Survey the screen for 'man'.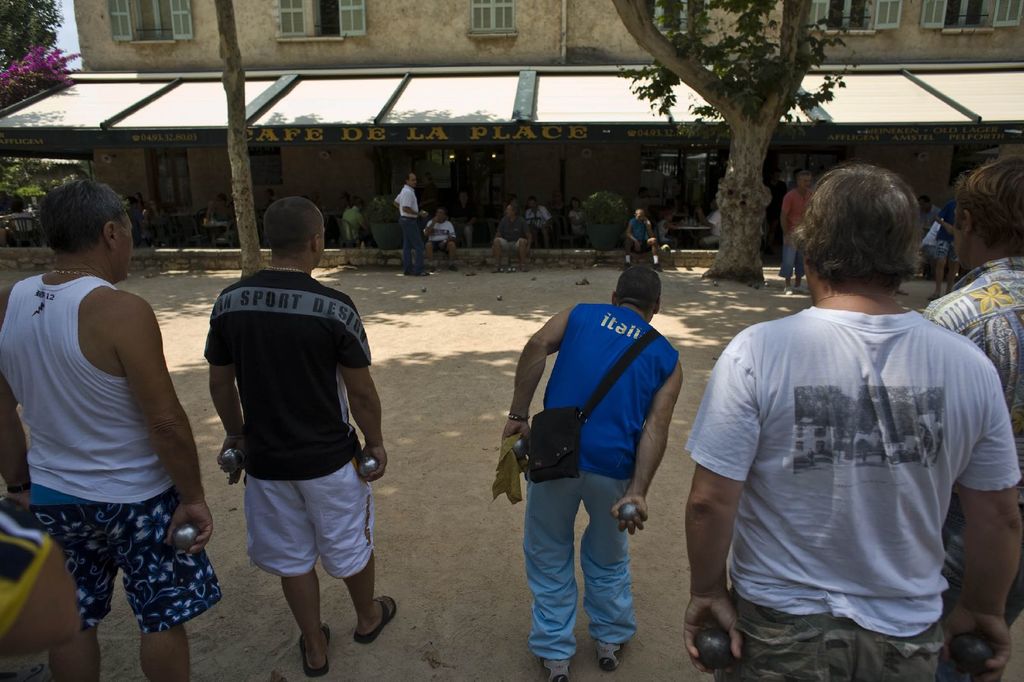
Survey found: (left=922, top=143, right=1023, bottom=681).
